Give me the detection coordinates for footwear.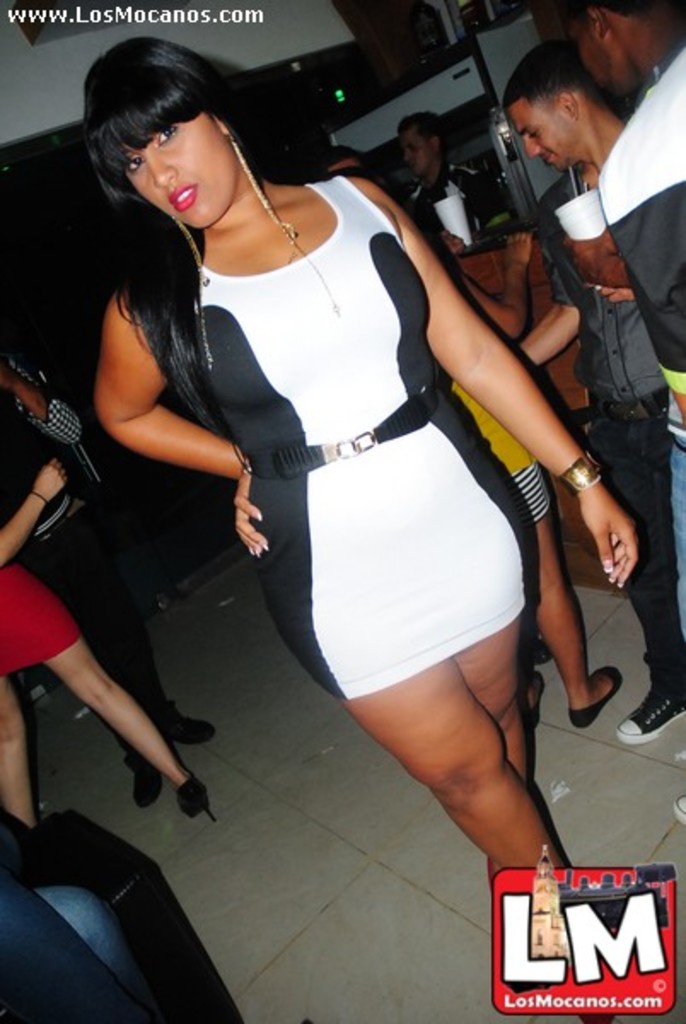
157,700,212,741.
